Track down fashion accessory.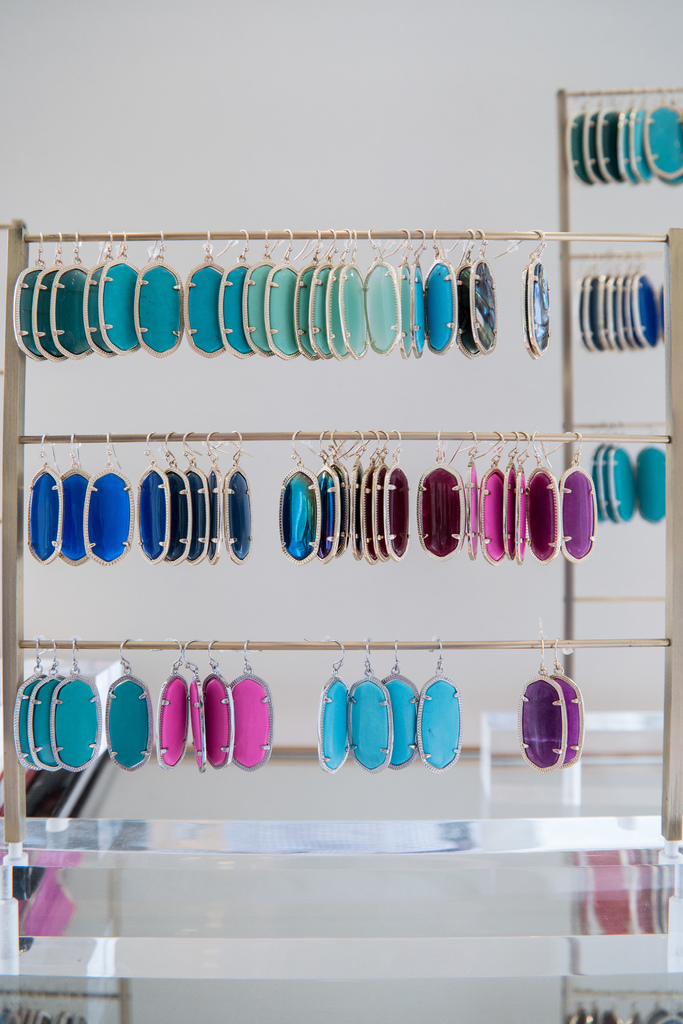
Tracked to {"x1": 347, "y1": 645, "x2": 395, "y2": 772}.
